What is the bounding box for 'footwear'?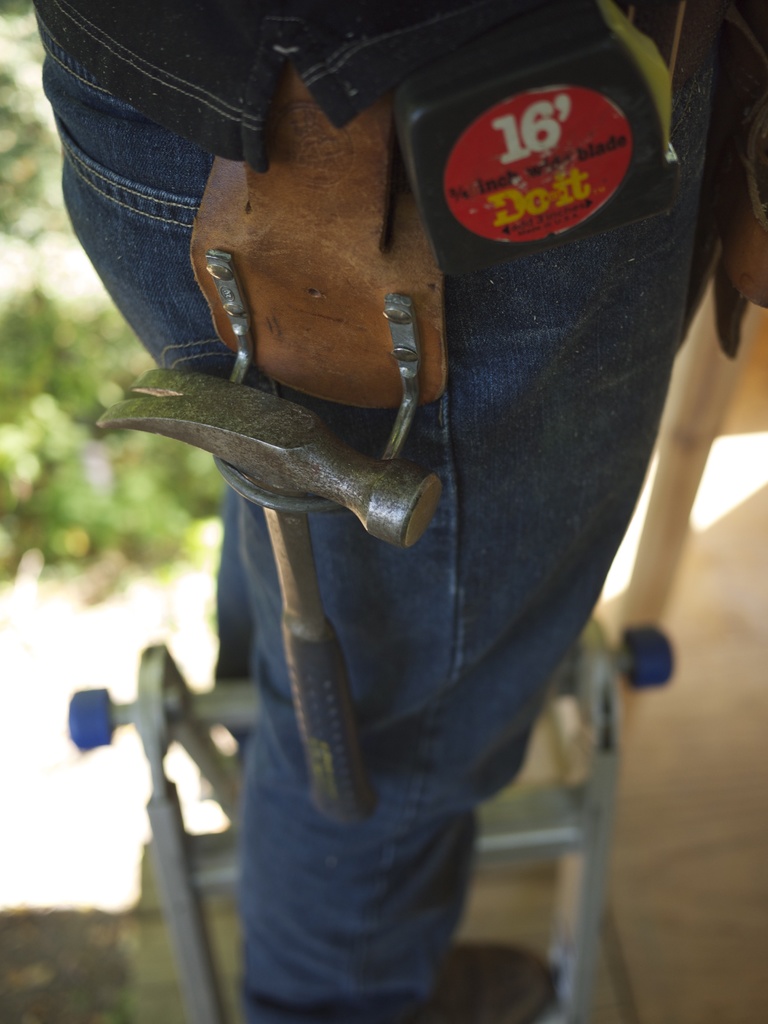
<box>435,941,556,1023</box>.
